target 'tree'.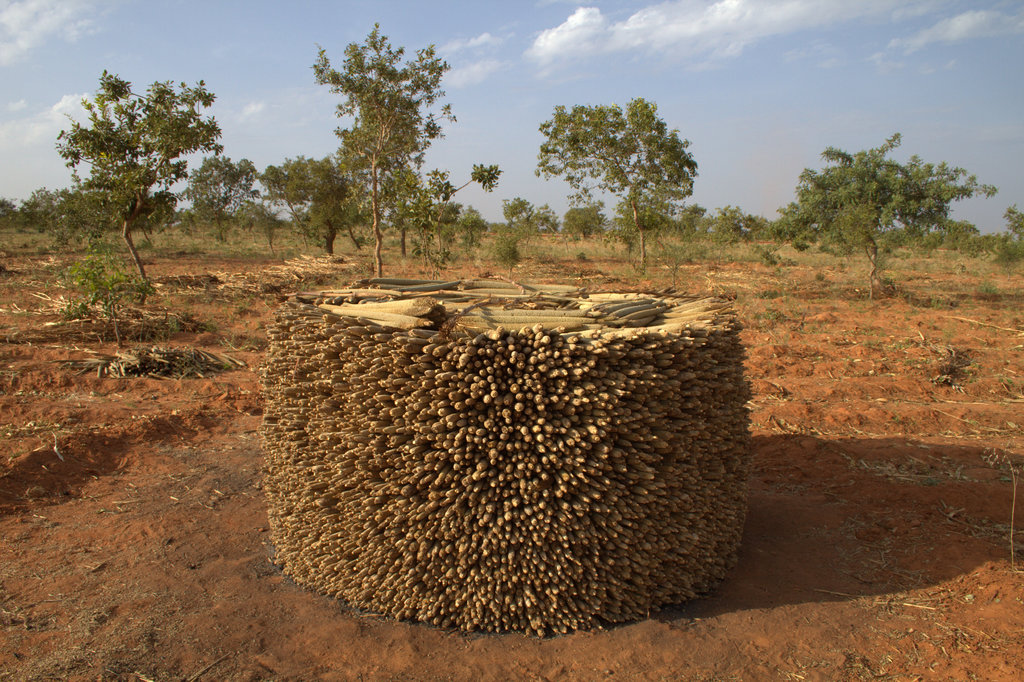
Target region: 527:99:701:270.
